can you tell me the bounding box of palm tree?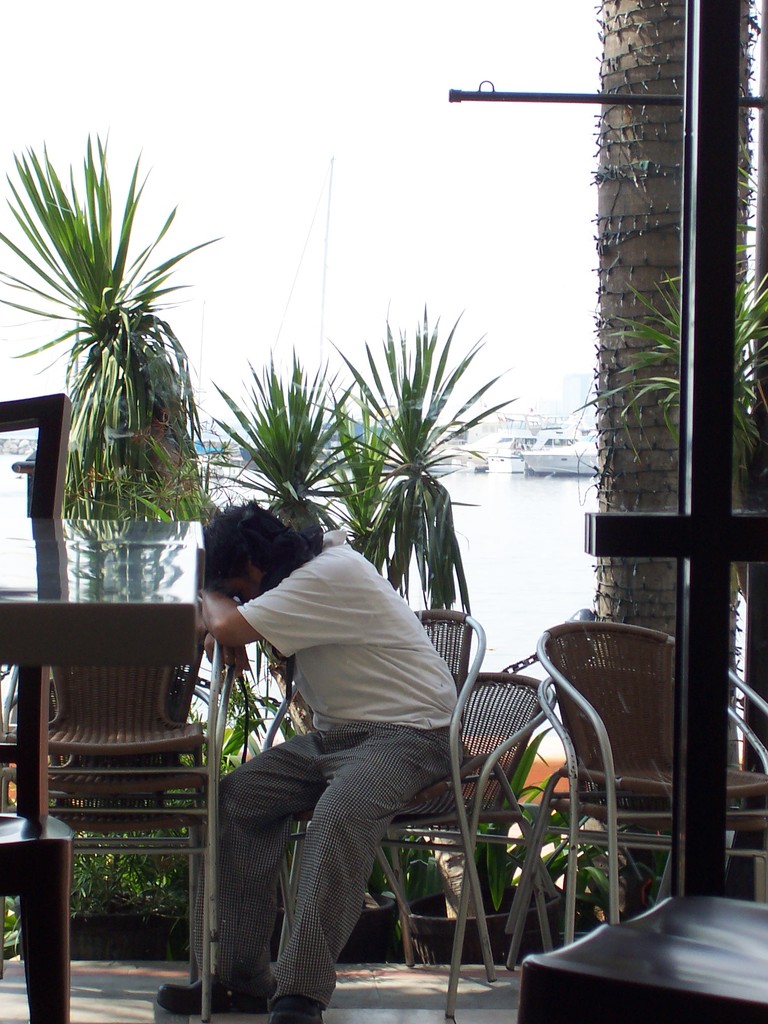
319, 374, 403, 675.
